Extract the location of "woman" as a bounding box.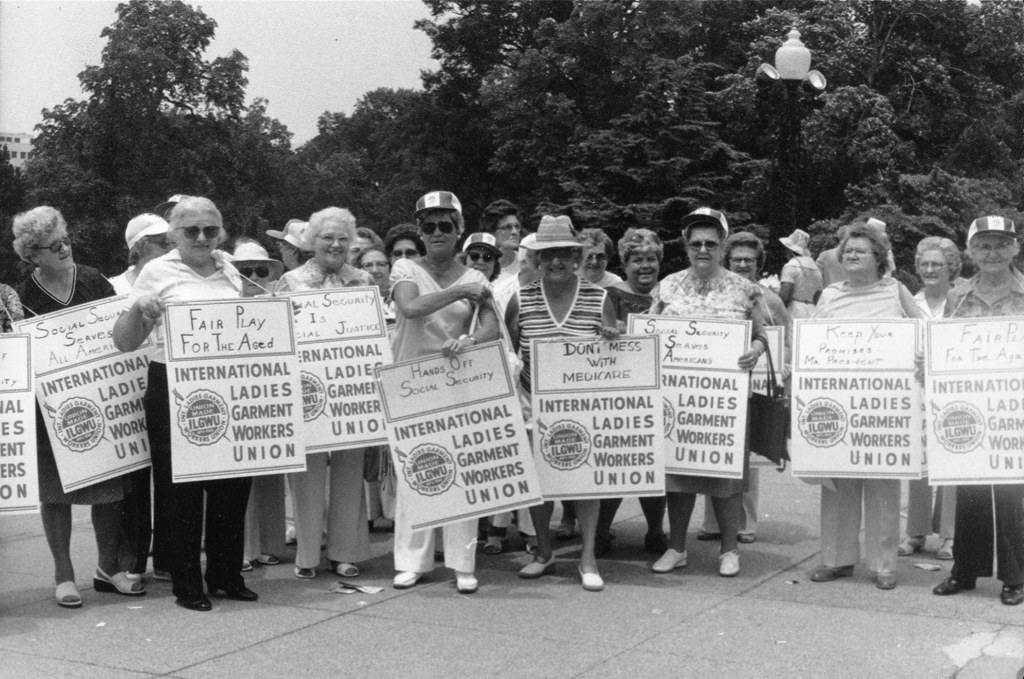
504, 215, 611, 596.
